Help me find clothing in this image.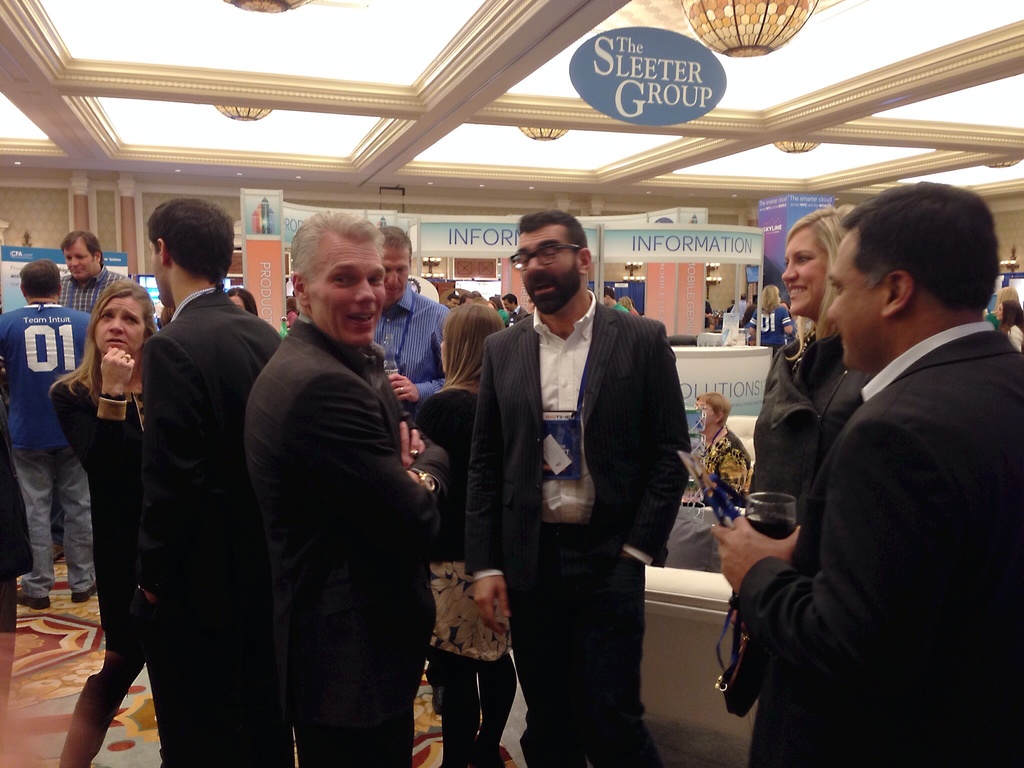
Found it: <bbox>463, 285, 689, 767</bbox>.
